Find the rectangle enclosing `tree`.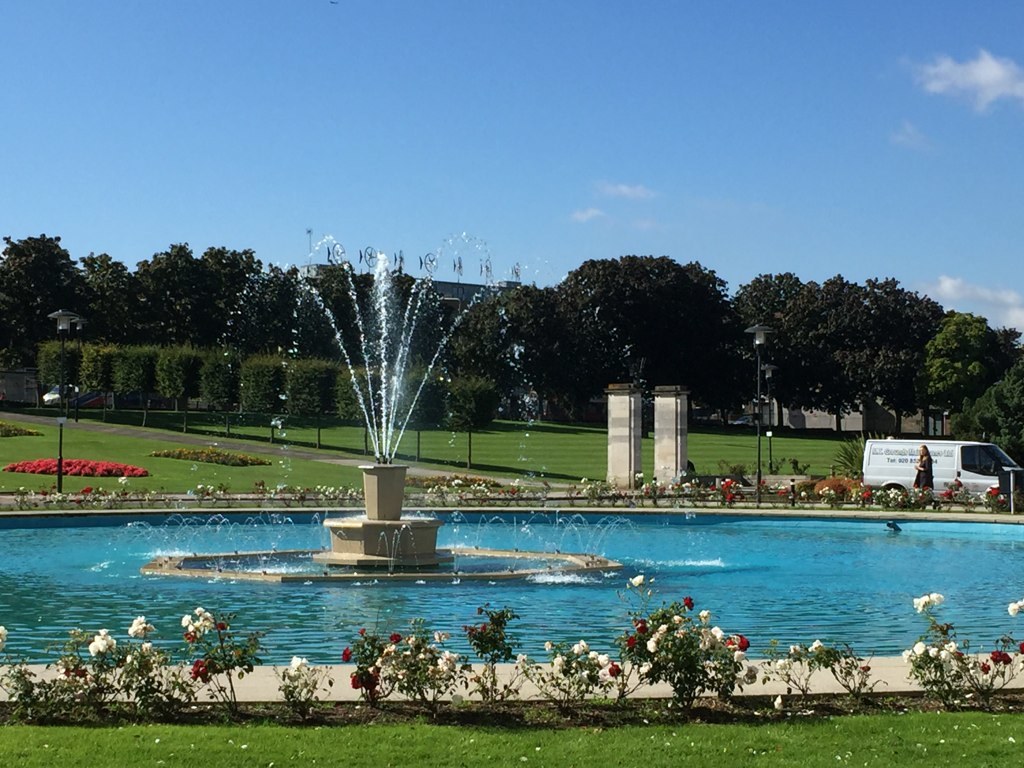
box(929, 307, 1023, 462).
